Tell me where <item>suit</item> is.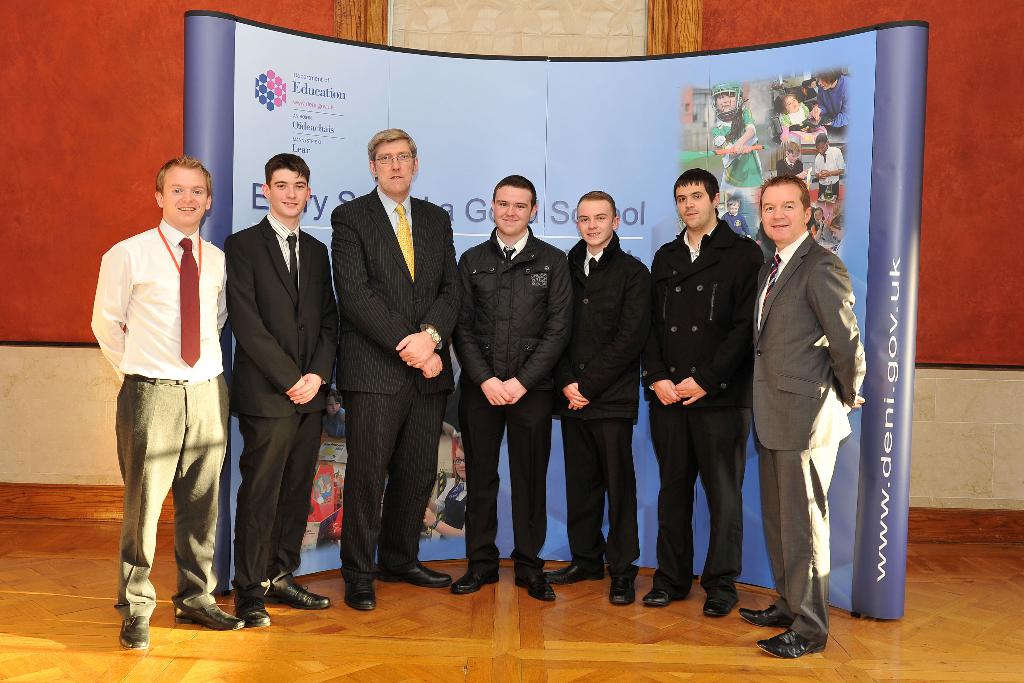
<item>suit</item> is at box=[328, 194, 462, 586].
